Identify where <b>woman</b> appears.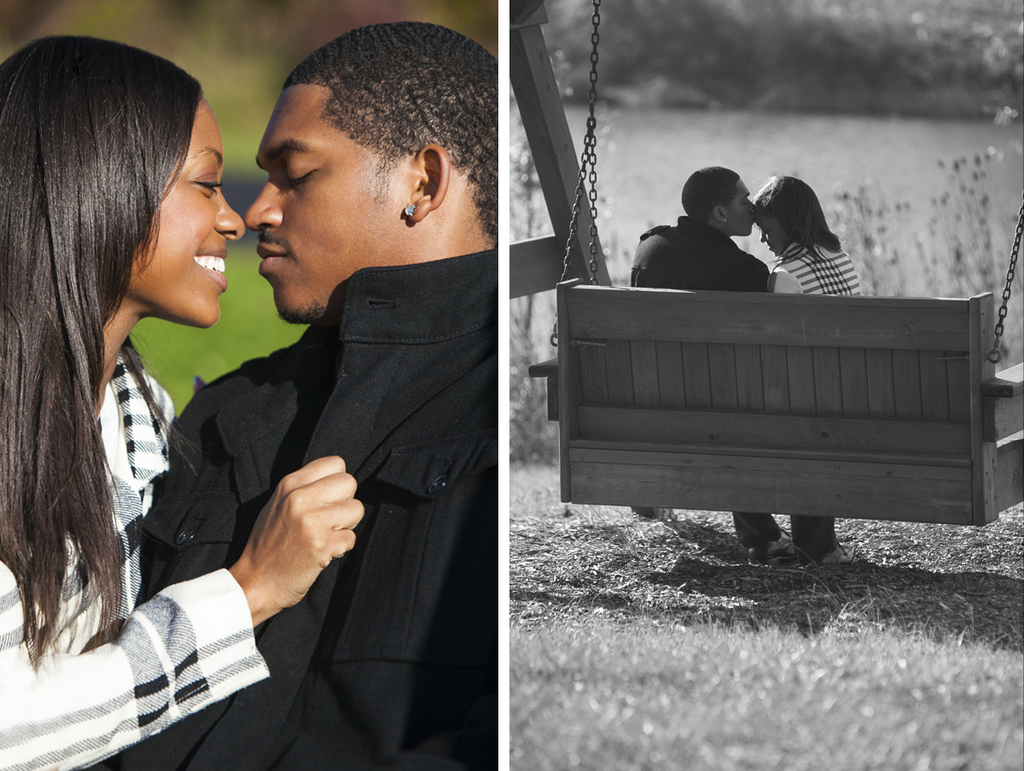
Appears at l=746, t=176, r=862, b=564.
